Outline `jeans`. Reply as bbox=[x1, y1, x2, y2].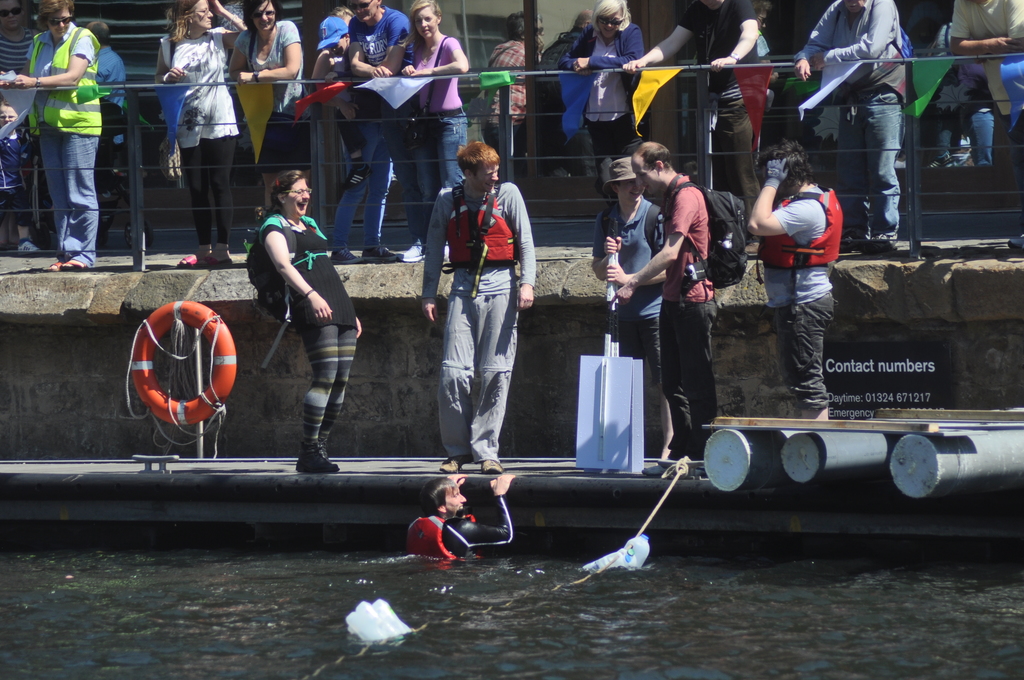
bbox=[917, 97, 954, 175].
